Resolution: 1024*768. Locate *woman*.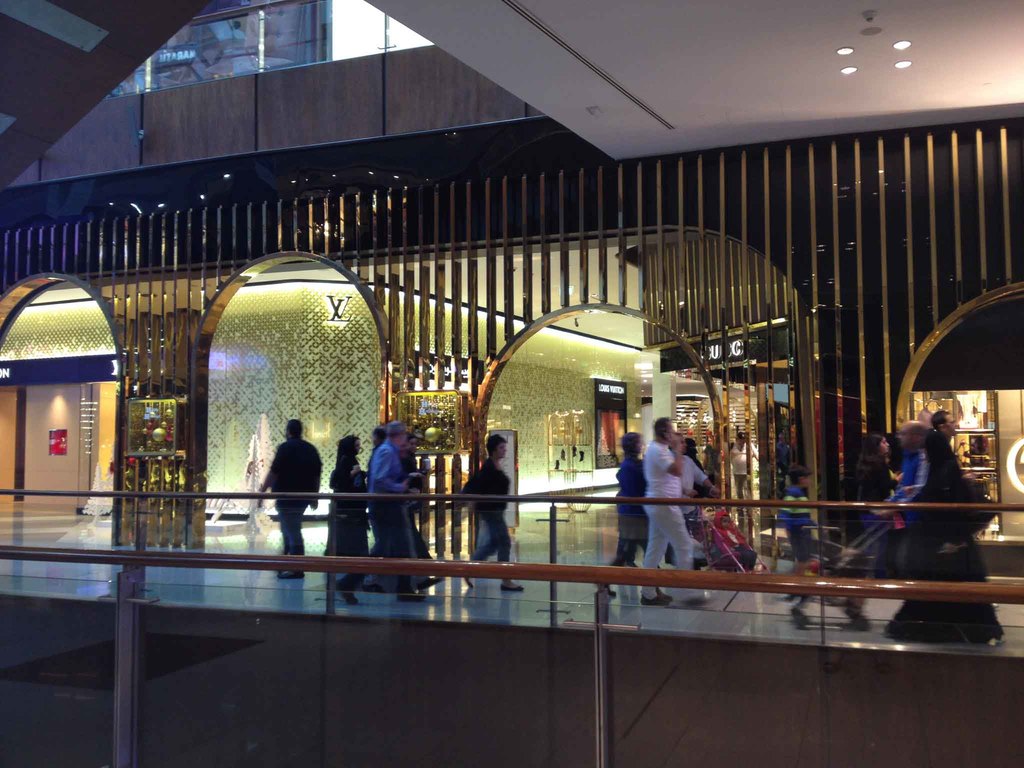
detection(854, 425, 900, 524).
